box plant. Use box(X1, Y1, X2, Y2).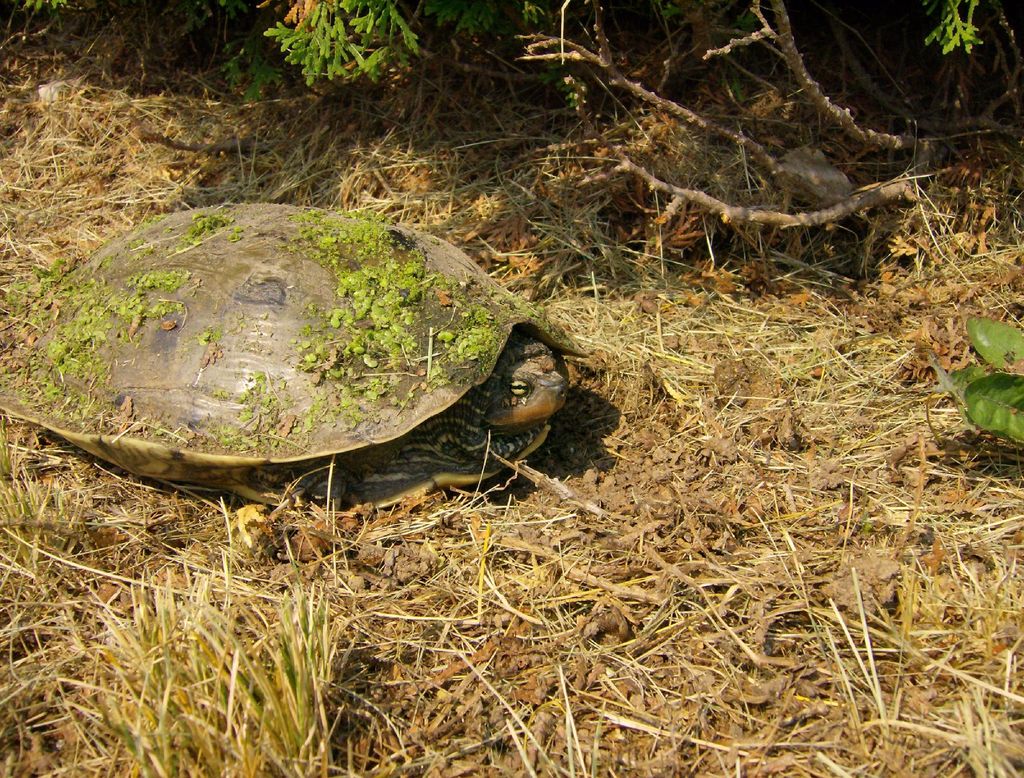
box(922, 0, 986, 57).
